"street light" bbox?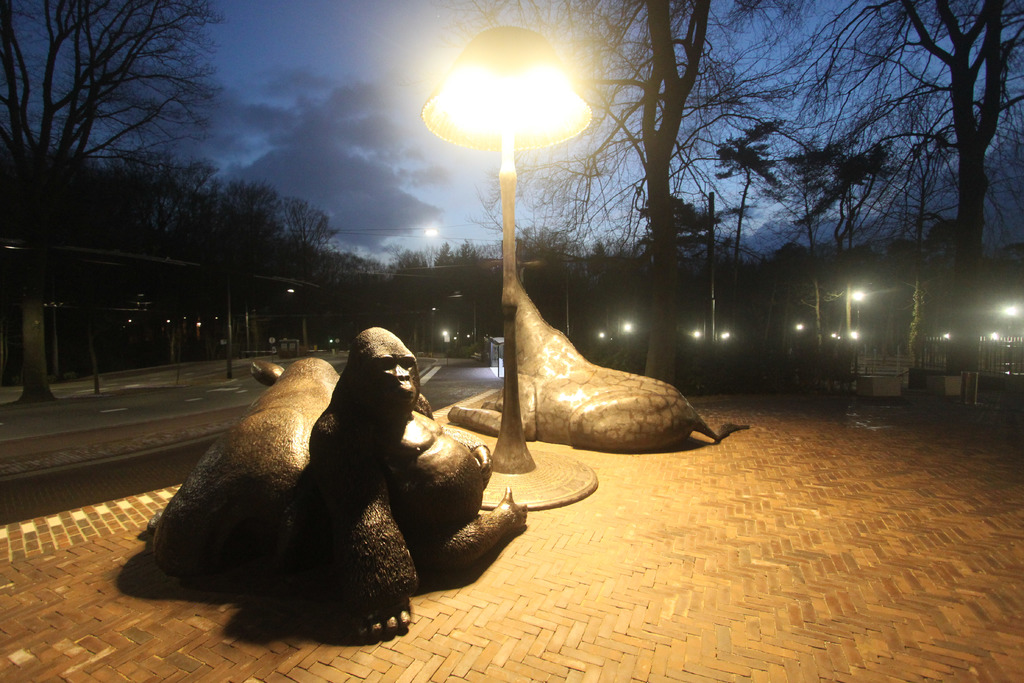
[415,24,604,508]
